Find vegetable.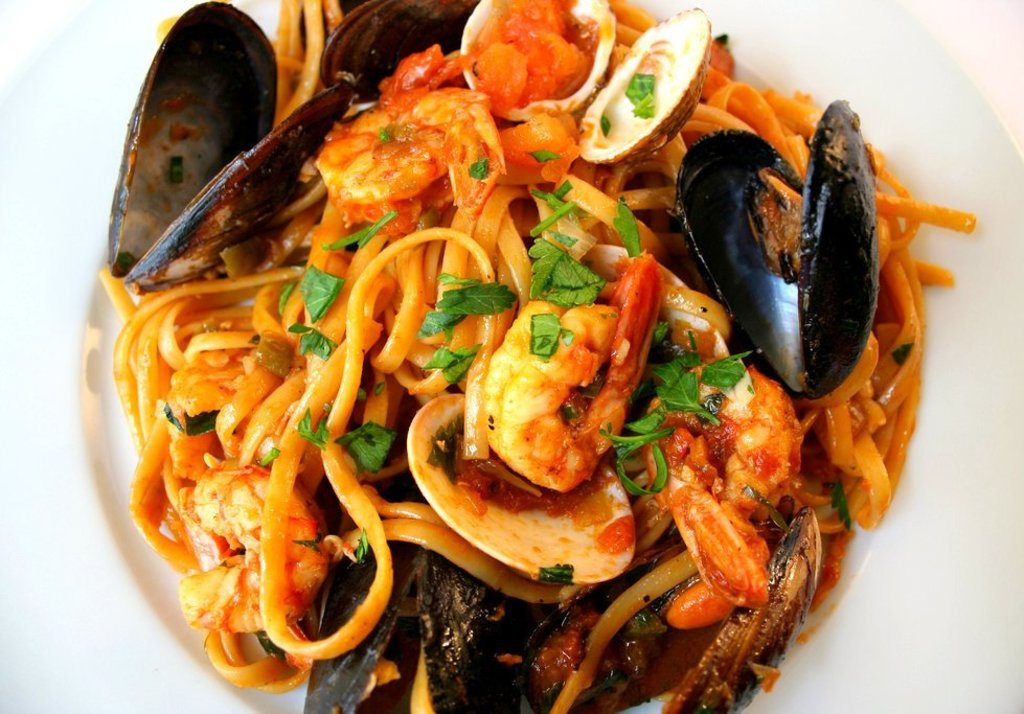
detection(637, 72, 654, 116).
